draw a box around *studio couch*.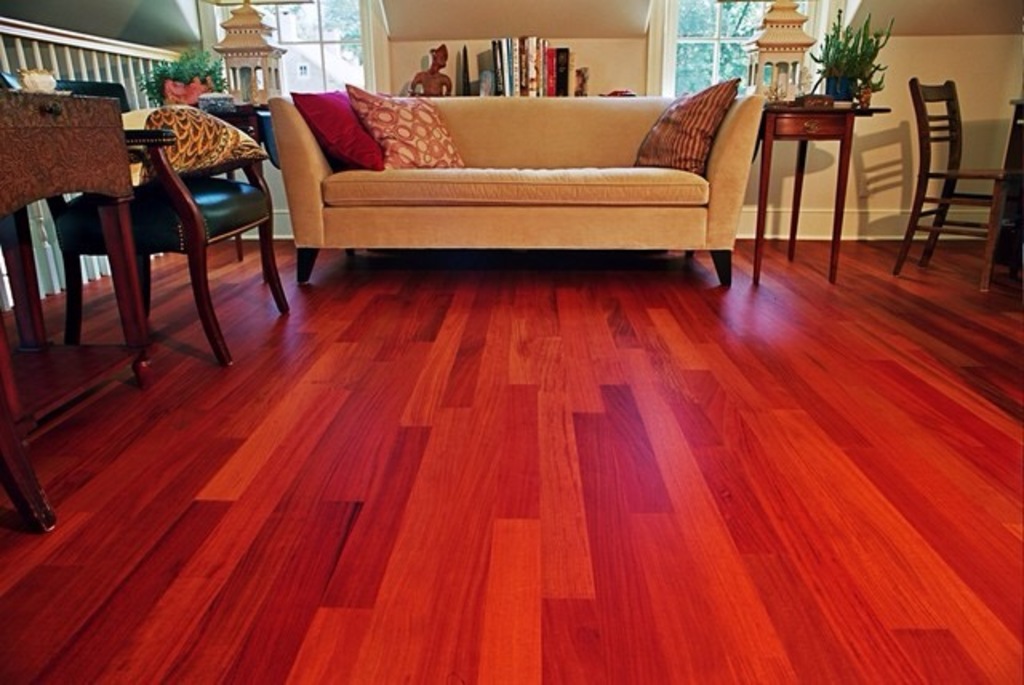
(256,72,771,293).
